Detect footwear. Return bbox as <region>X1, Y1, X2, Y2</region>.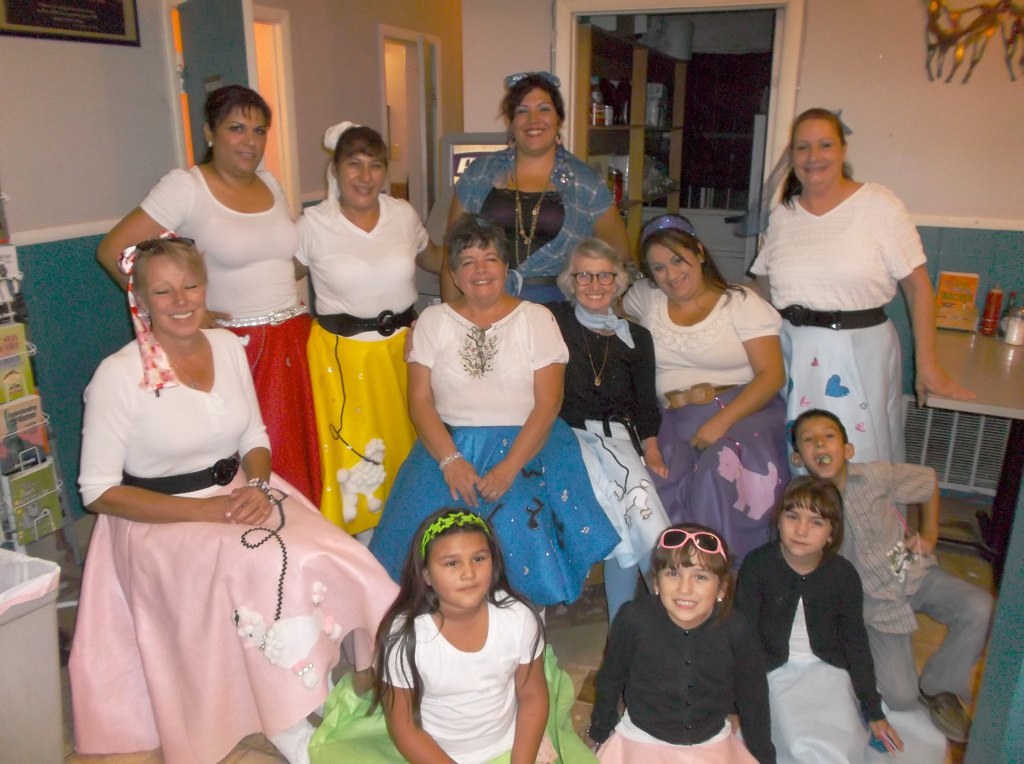
<region>919, 690, 978, 745</region>.
